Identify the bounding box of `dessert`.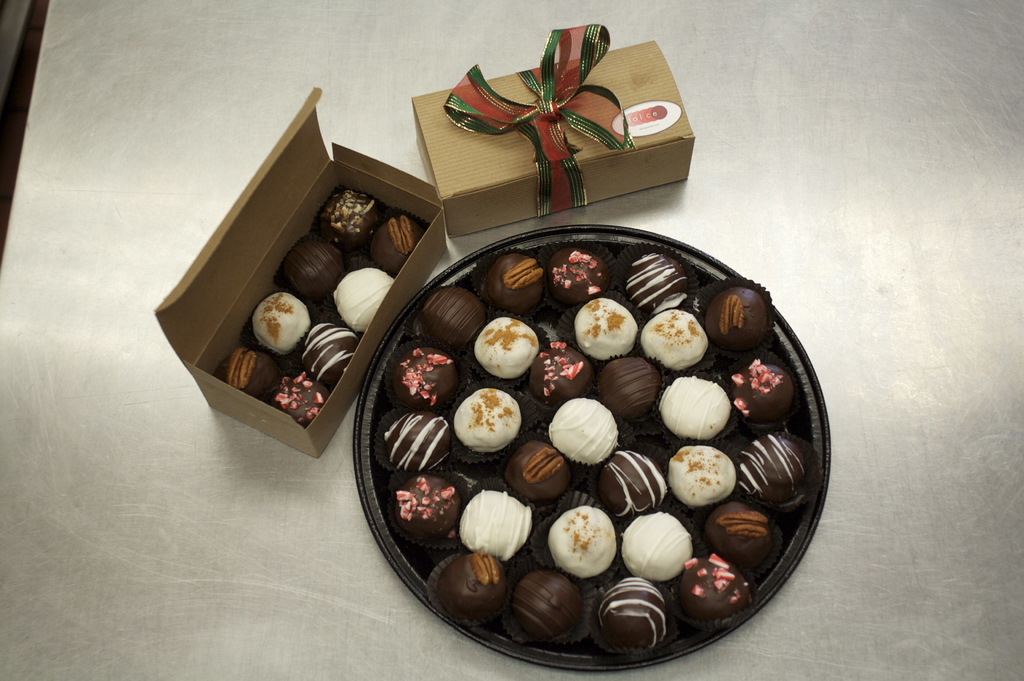
bbox=[335, 265, 387, 334].
